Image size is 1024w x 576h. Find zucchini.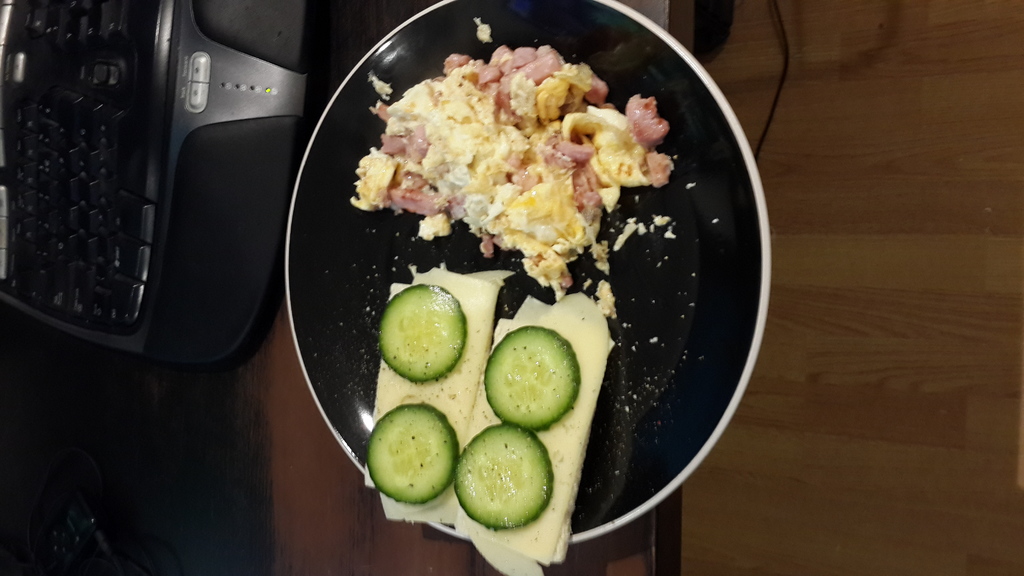
[480,328,579,429].
